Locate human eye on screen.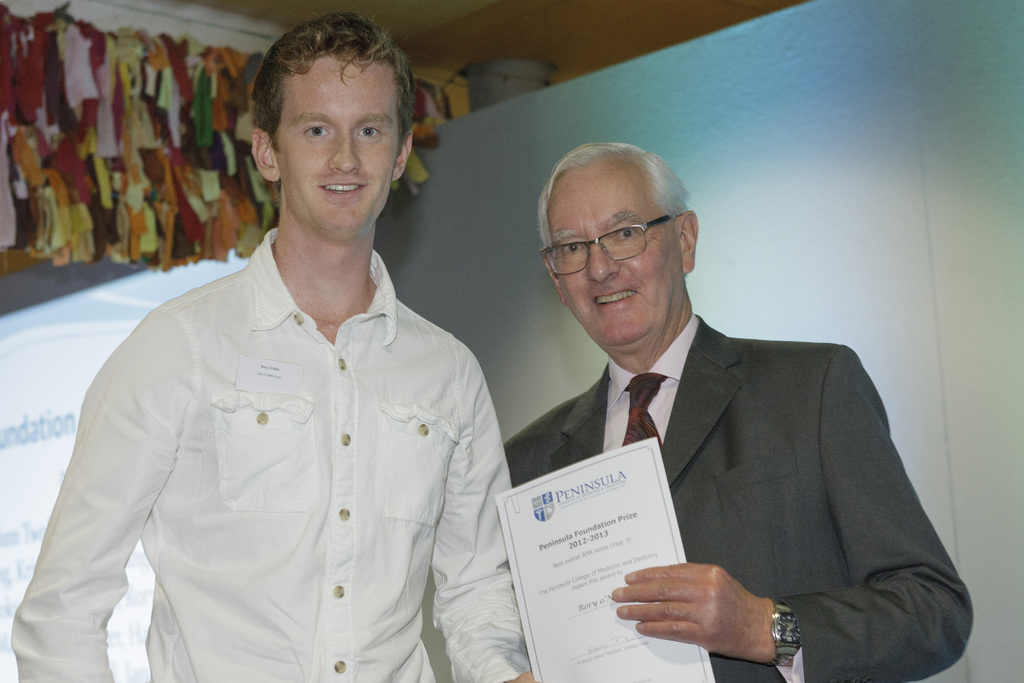
On screen at [301, 122, 334, 141].
